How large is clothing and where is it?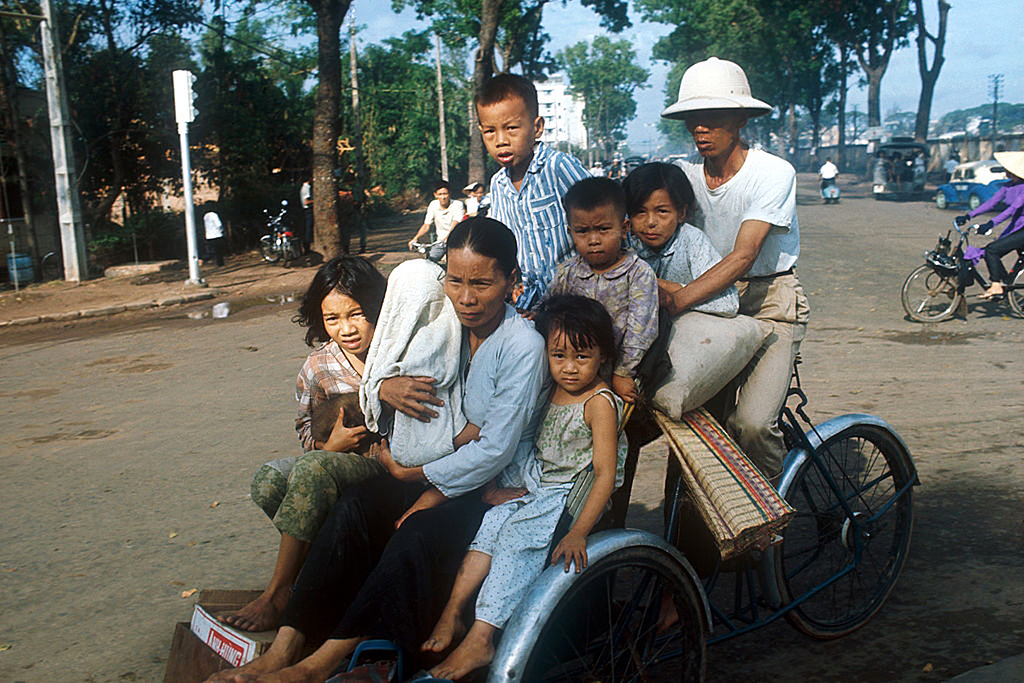
Bounding box: left=817, top=158, right=840, bottom=197.
